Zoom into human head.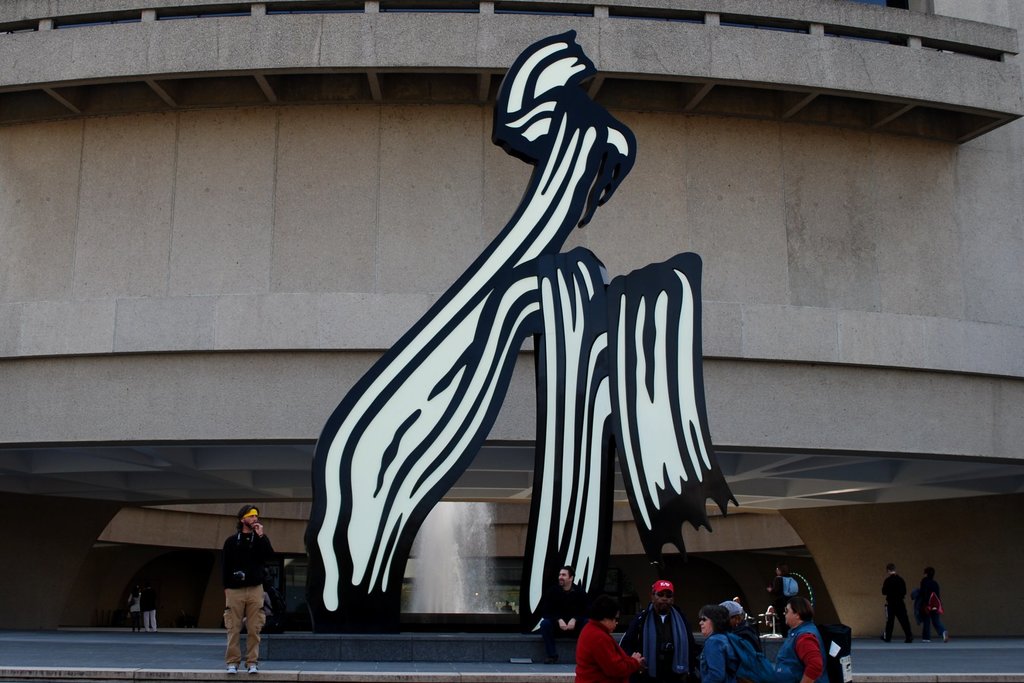
Zoom target: 131:582:141:593.
